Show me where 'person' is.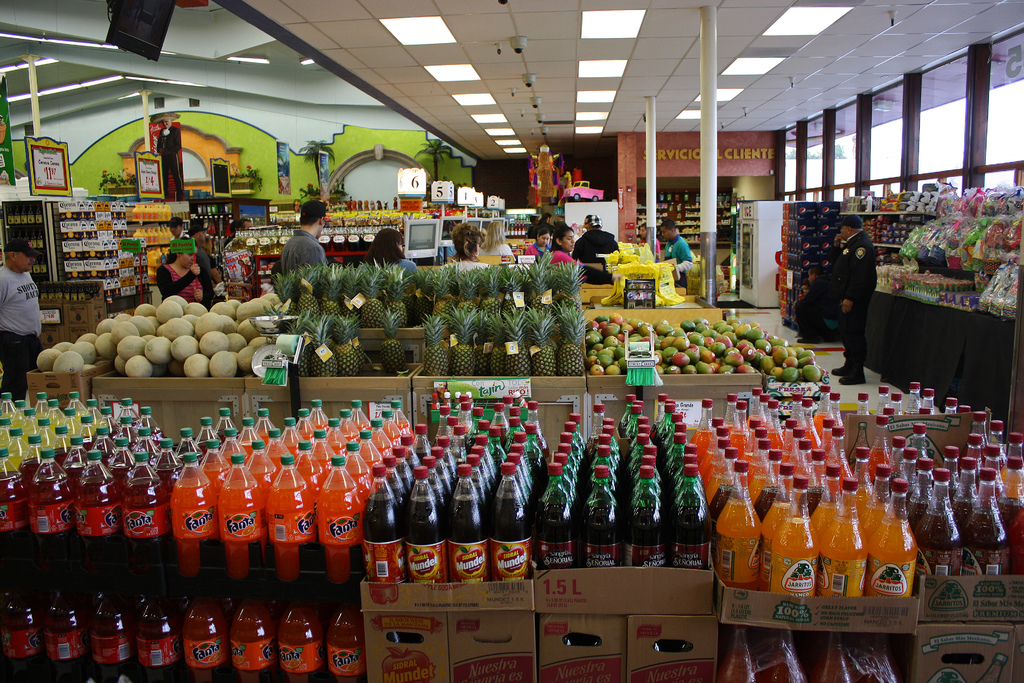
'person' is at region(216, 231, 262, 298).
